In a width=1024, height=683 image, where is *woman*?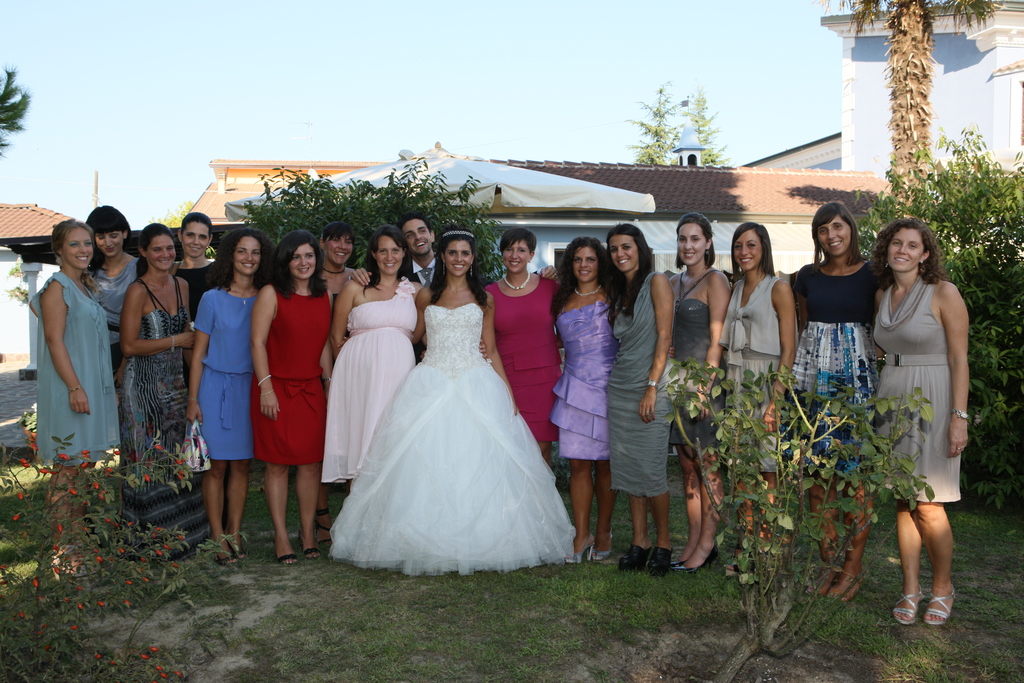
[553,230,621,563].
